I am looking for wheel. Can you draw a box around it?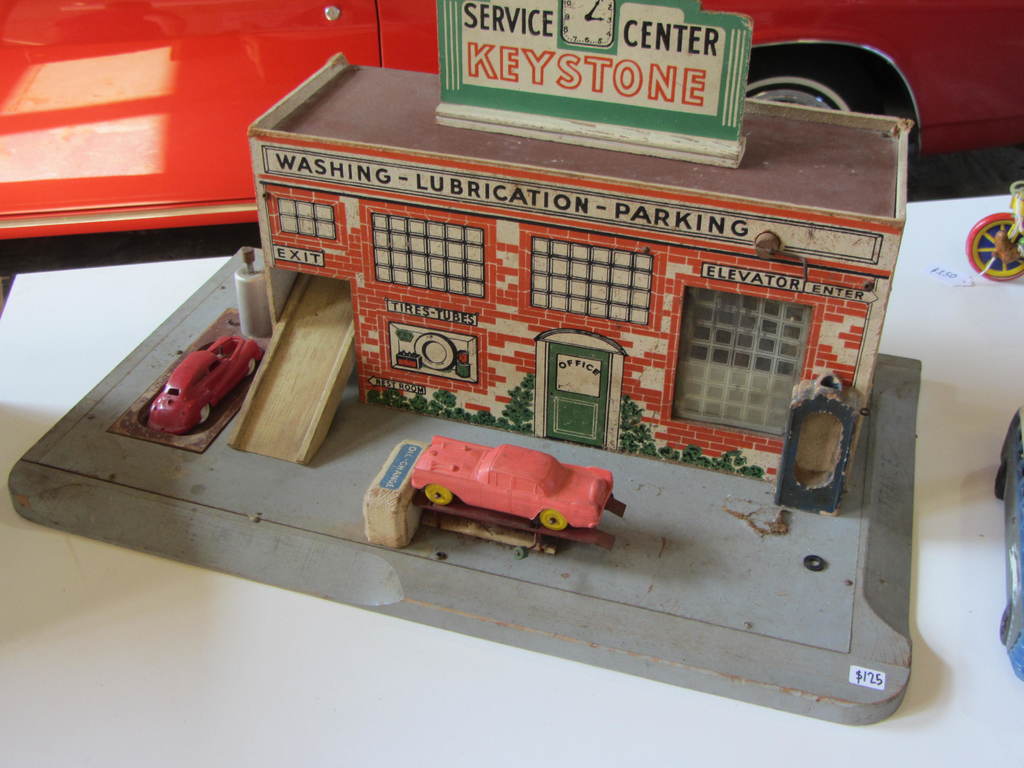
Sure, the bounding box is pyautogui.locateOnScreen(538, 511, 571, 532).
